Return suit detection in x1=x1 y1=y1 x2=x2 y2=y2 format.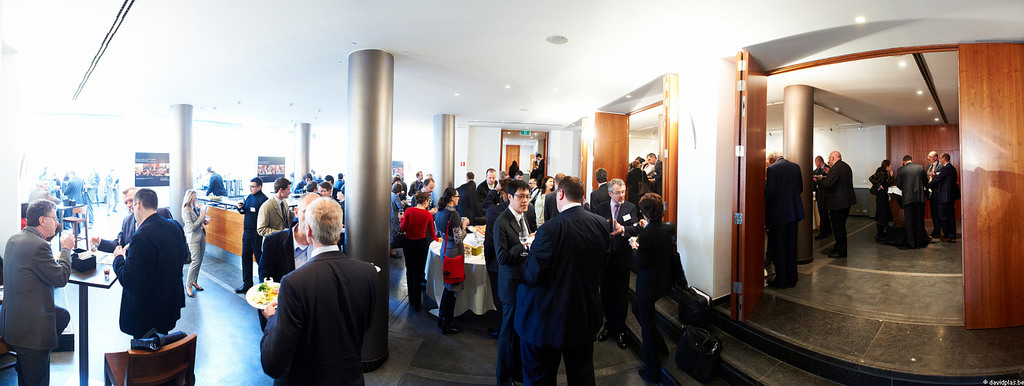
x1=632 y1=218 x2=676 y2=372.
